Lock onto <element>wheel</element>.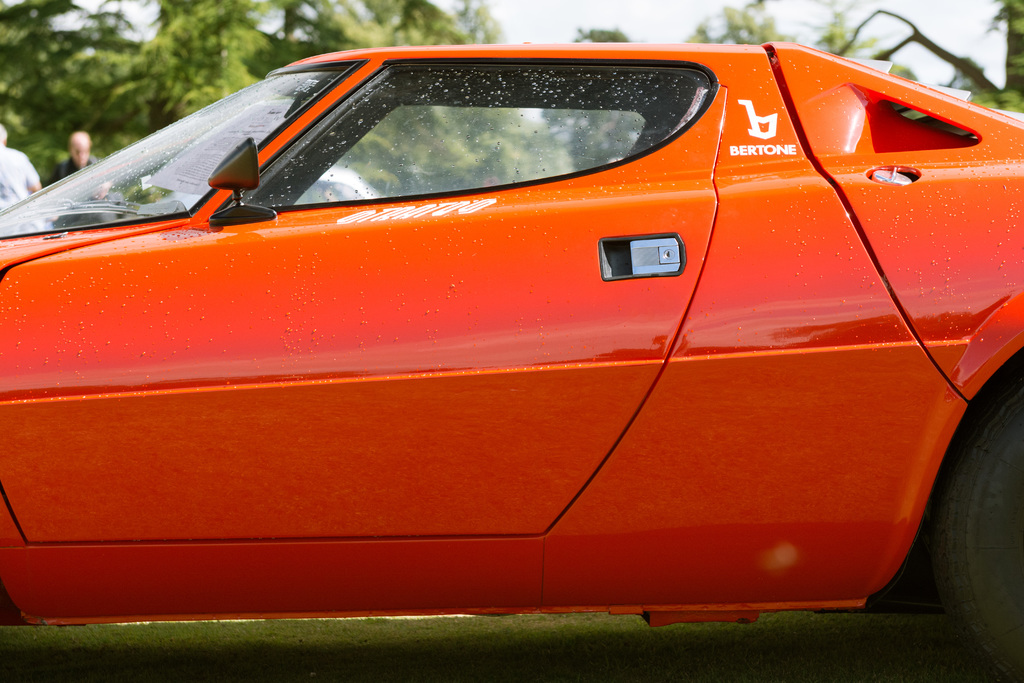
Locked: [938, 390, 1023, 655].
